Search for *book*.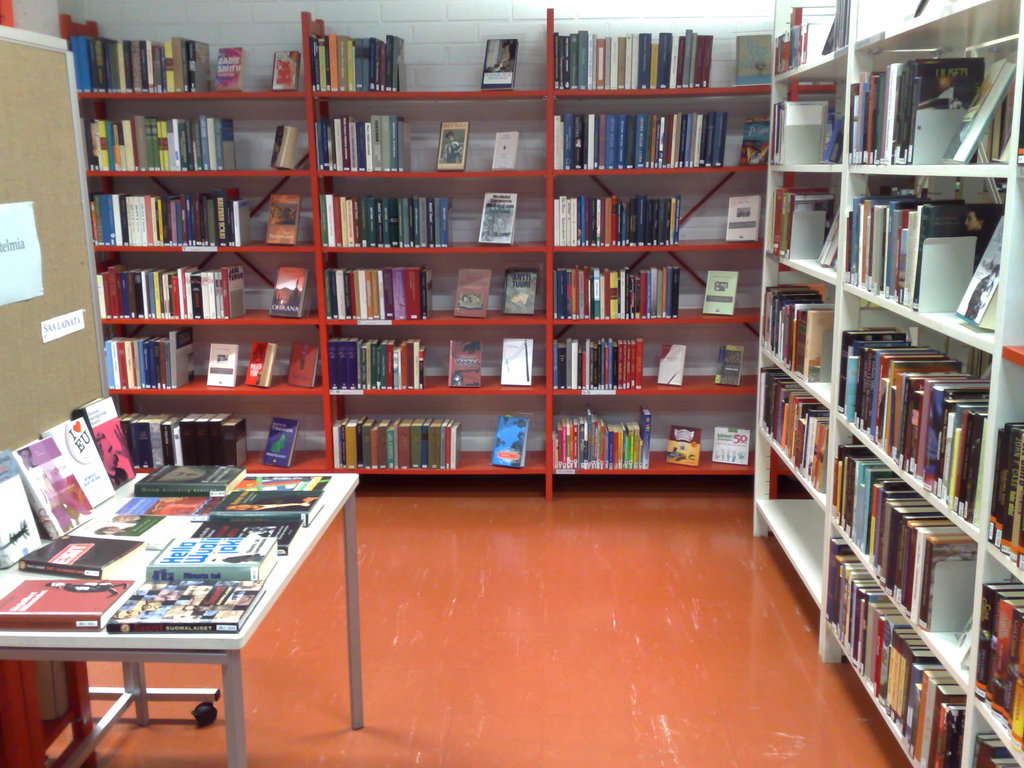
Found at pyautogui.locateOnScreen(732, 36, 772, 90).
